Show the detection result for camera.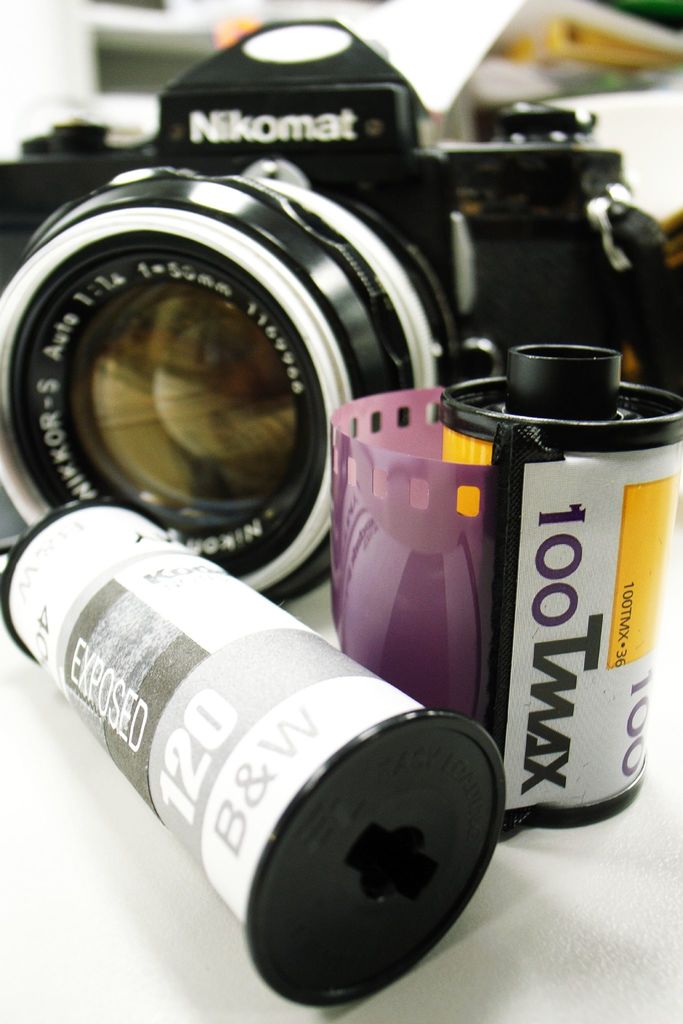
bbox=[0, 15, 682, 632].
